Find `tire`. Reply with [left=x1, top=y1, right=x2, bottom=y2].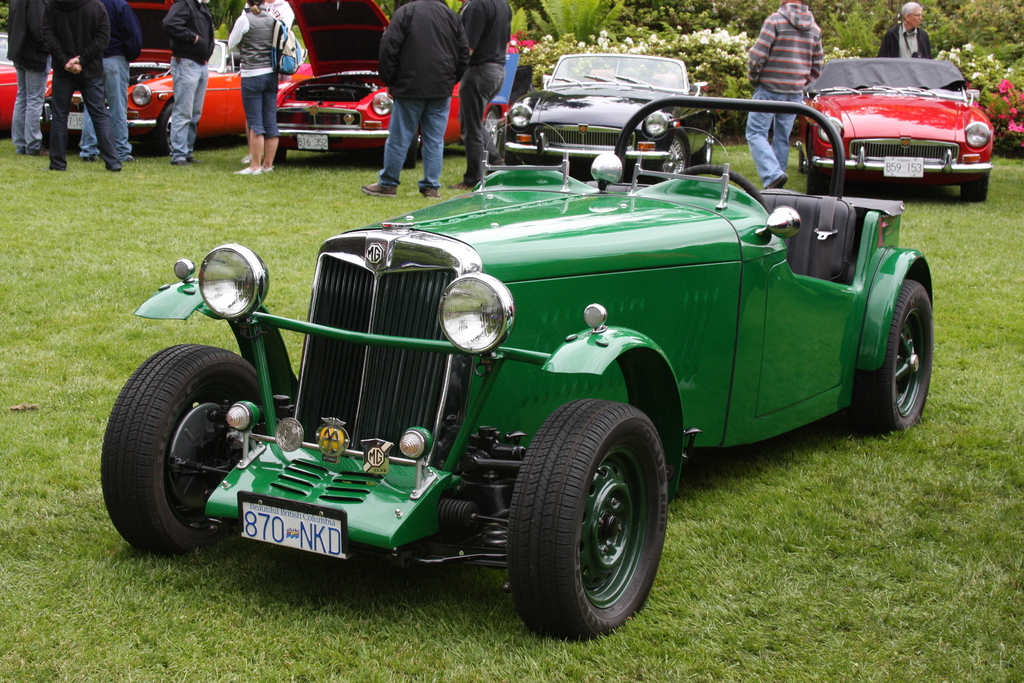
[left=797, top=152, right=804, bottom=175].
